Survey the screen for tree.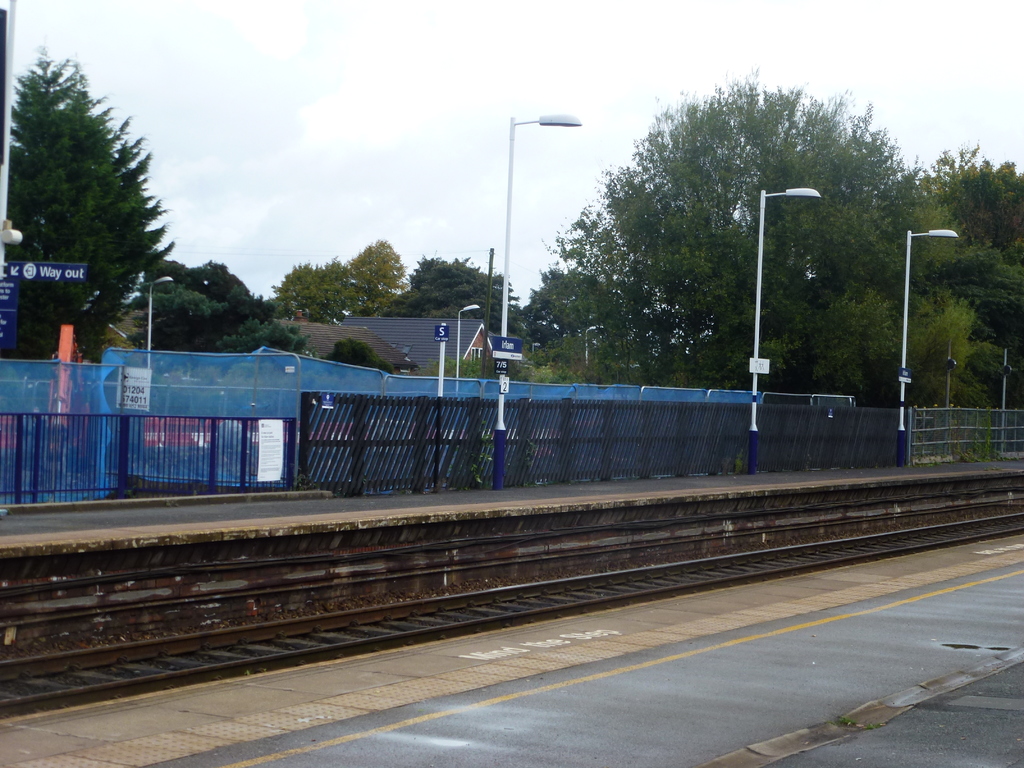
Survey found: 906/286/983/404.
